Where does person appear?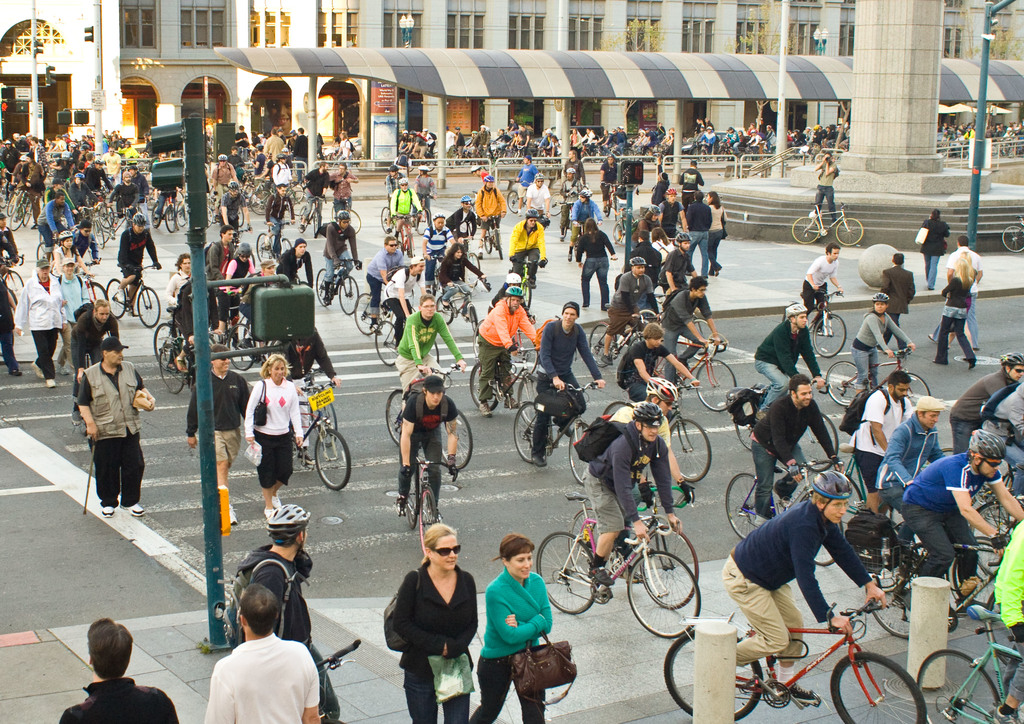
Appears at [left=221, top=241, right=257, bottom=324].
